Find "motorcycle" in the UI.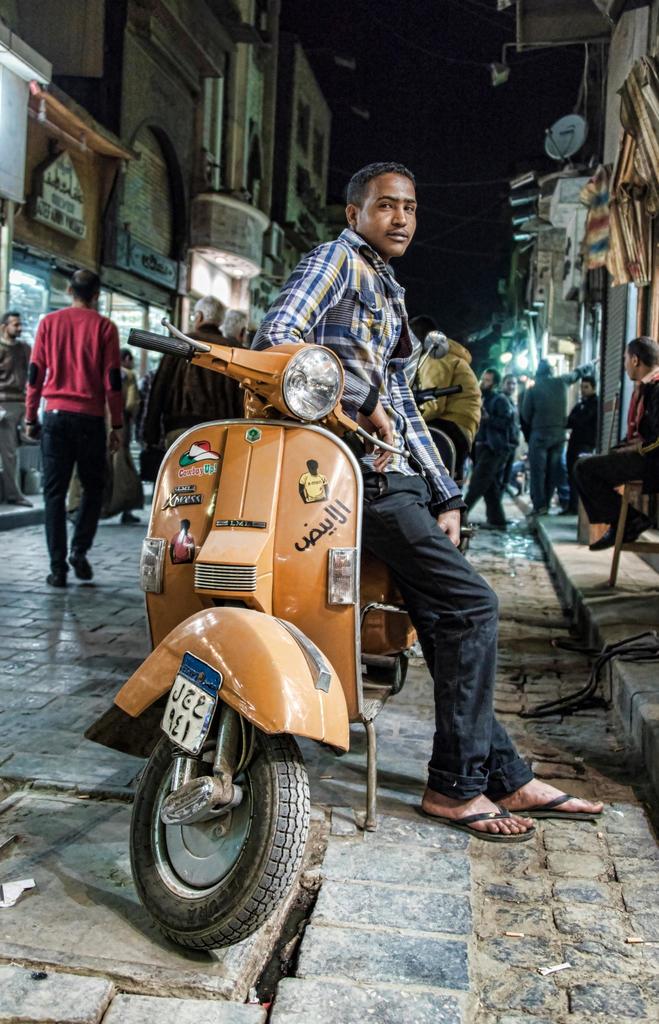
UI element at (78, 317, 418, 949).
